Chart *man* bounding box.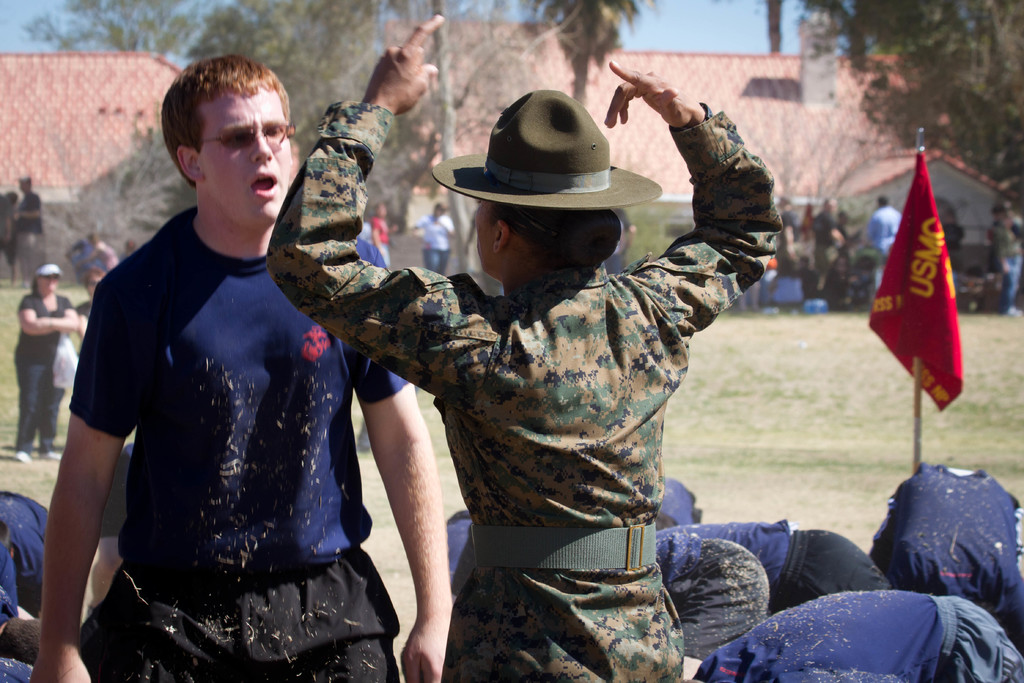
Charted: <box>19,78,445,682</box>.
